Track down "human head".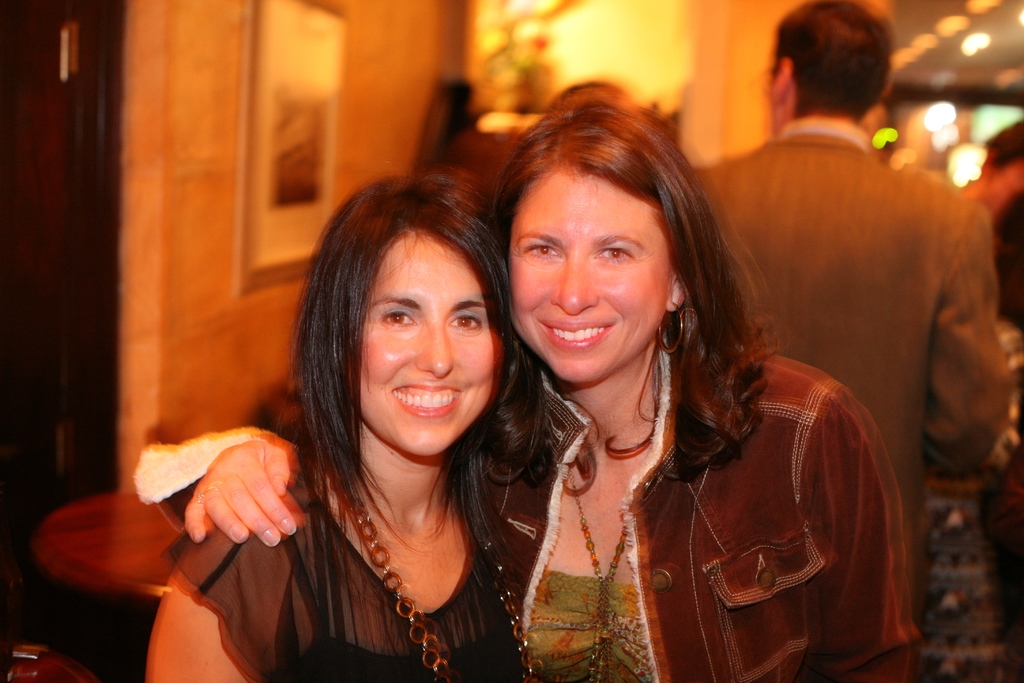
Tracked to crop(766, 0, 891, 129).
